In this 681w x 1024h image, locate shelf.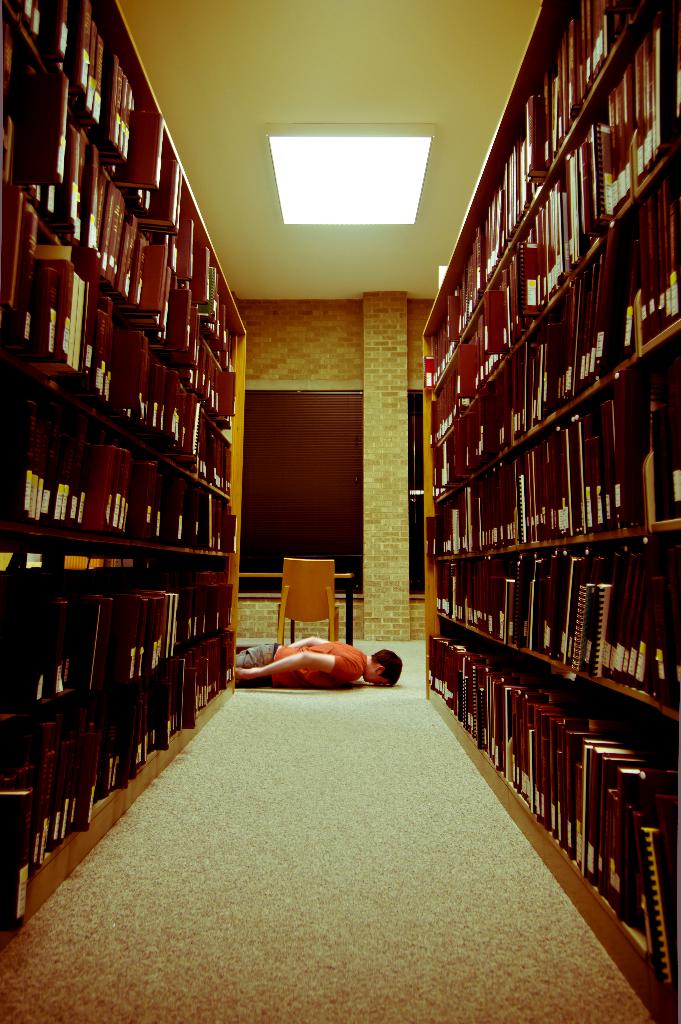
Bounding box: bbox=[421, 13, 680, 444].
